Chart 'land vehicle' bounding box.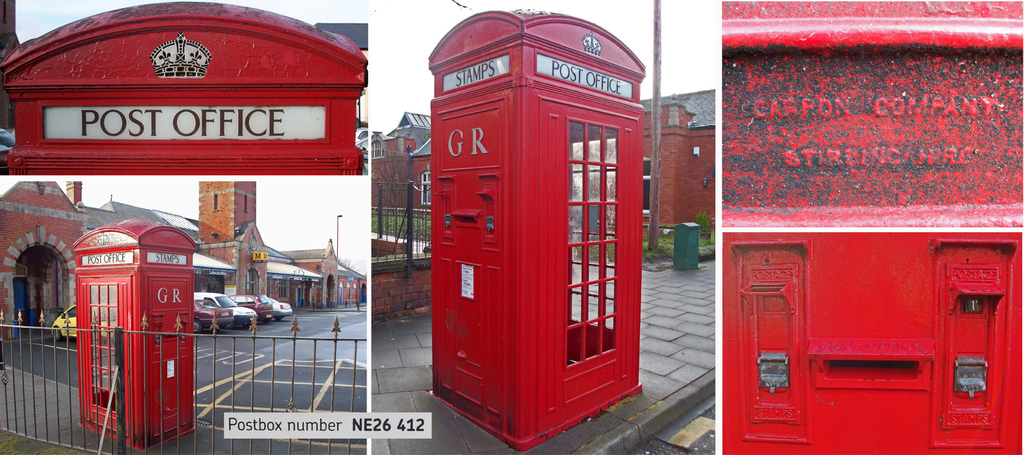
Charted: Rect(264, 285, 291, 318).
